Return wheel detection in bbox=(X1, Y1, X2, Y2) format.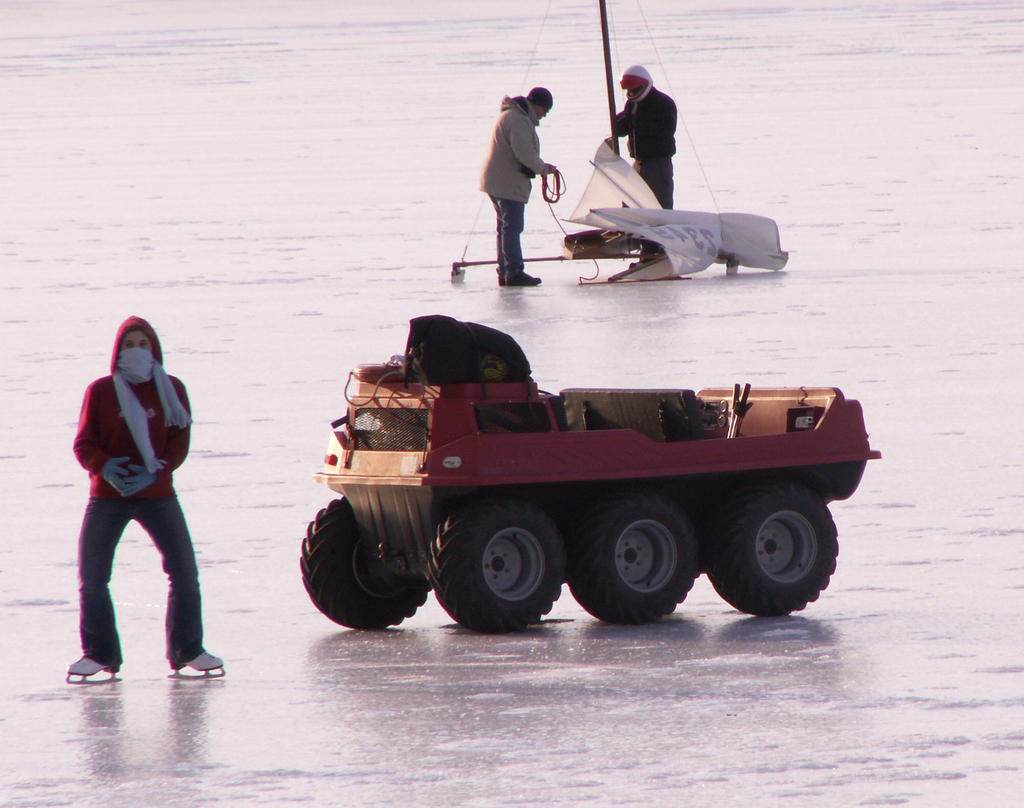
bbox=(705, 481, 842, 615).
